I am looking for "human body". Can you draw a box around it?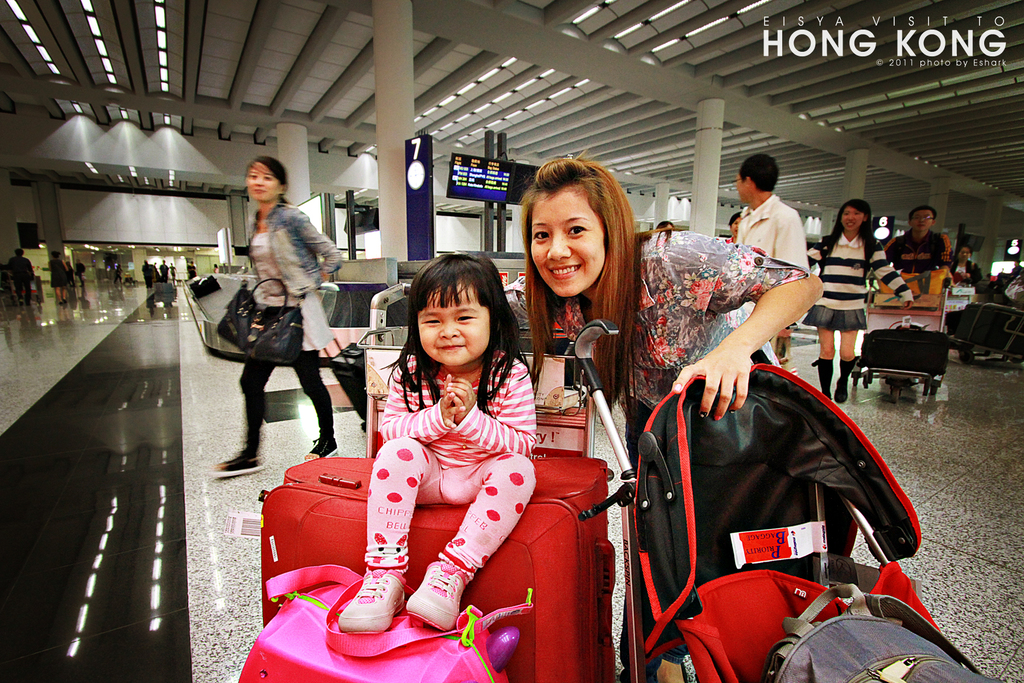
Sure, the bounding box is (x1=62, y1=268, x2=74, y2=293).
